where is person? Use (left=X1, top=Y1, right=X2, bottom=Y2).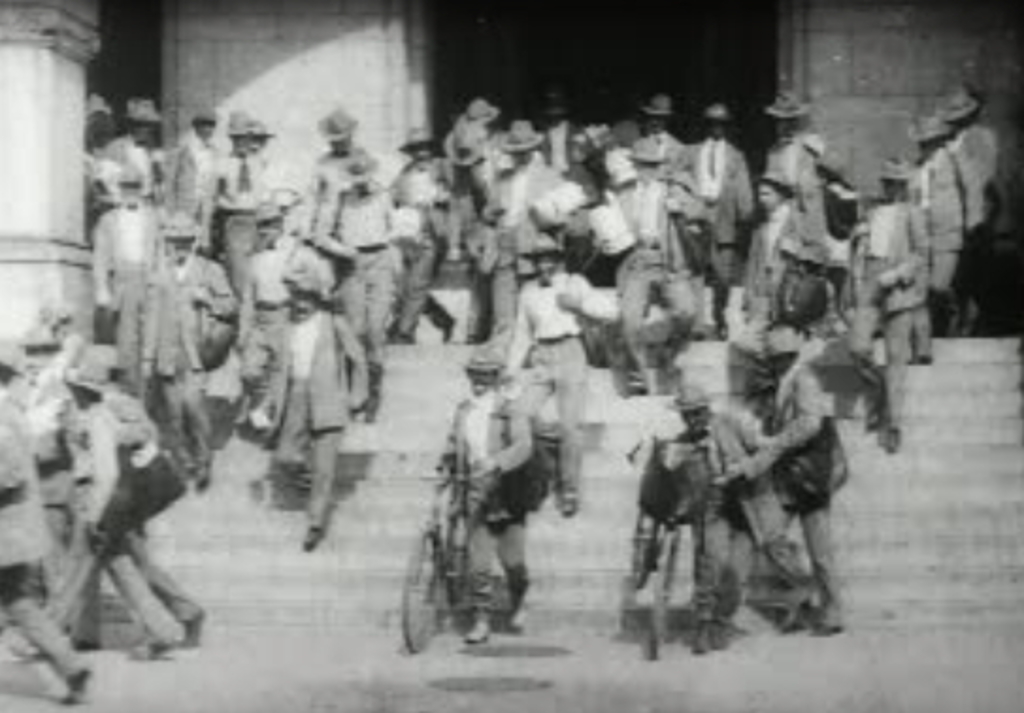
(left=0, top=340, right=91, bottom=694).
